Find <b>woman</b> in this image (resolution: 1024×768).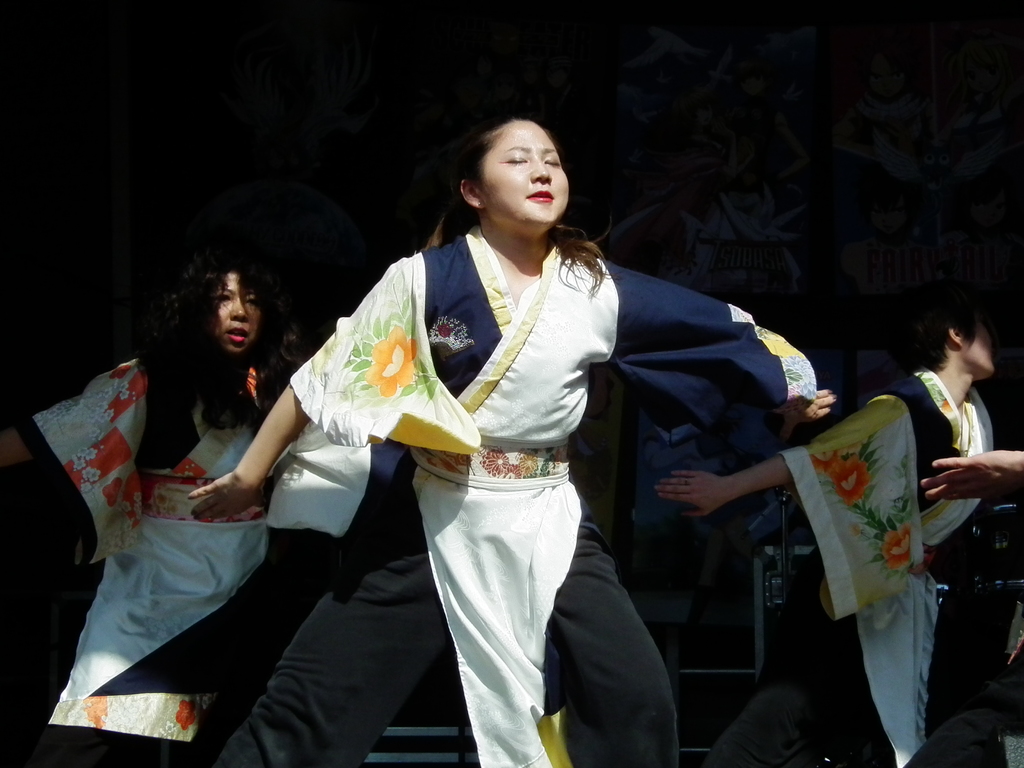
[left=51, top=223, right=330, bottom=756].
